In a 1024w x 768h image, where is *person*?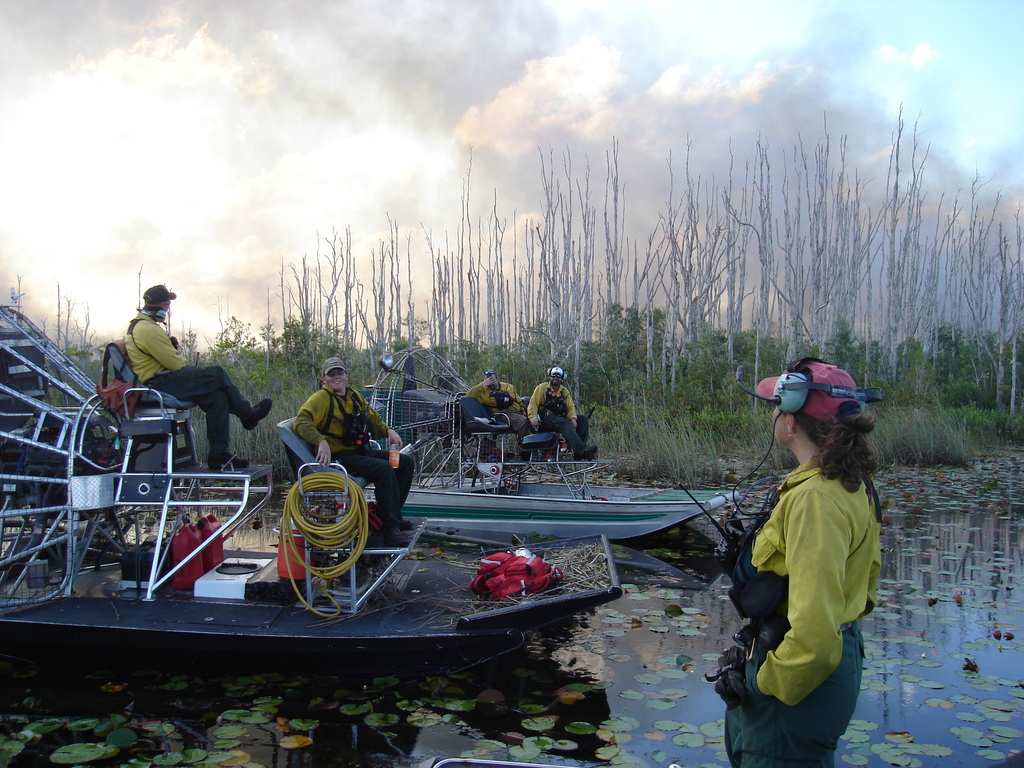
{"x1": 466, "y1": 371, "x2": 538, "y2": 452}.
